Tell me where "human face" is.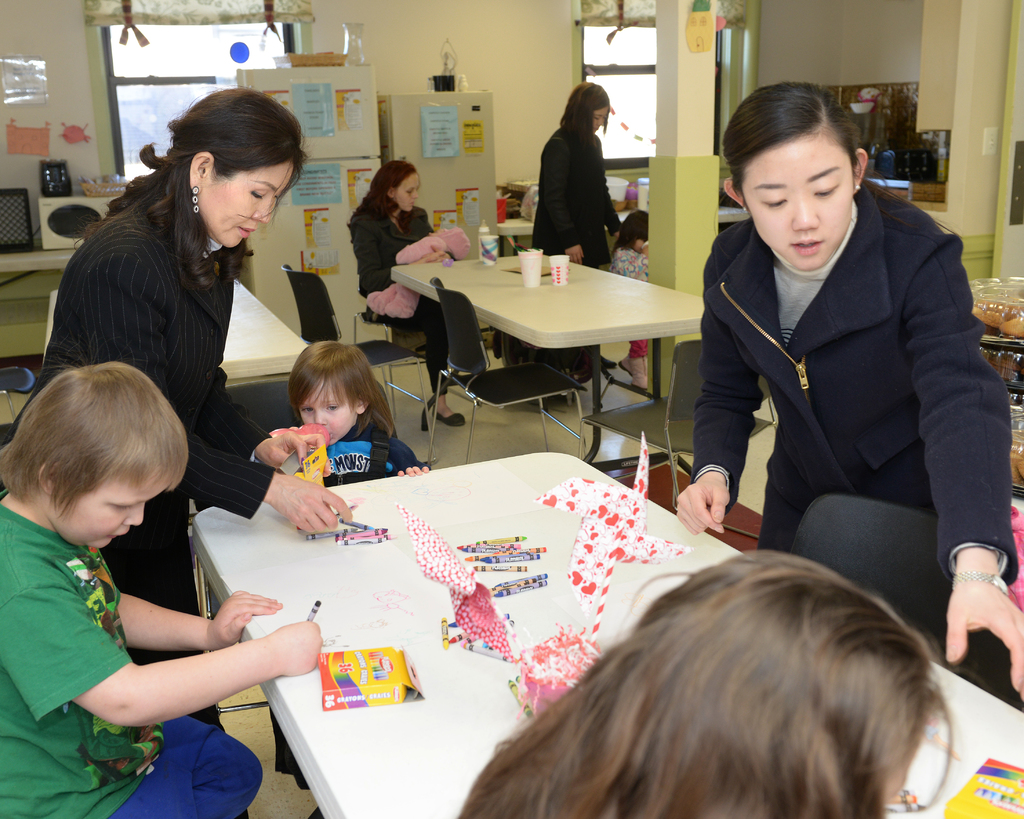
"human face" is at detection(737, 129, 861, 269).
